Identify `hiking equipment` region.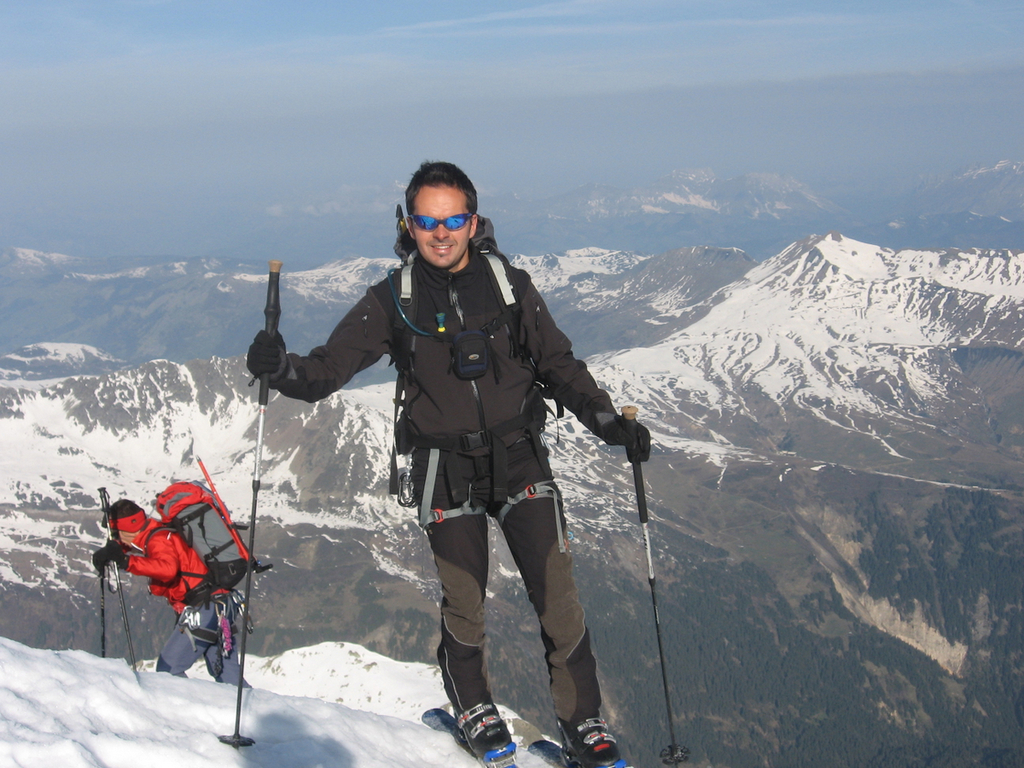
Region: (622, 408, 688, 766).
